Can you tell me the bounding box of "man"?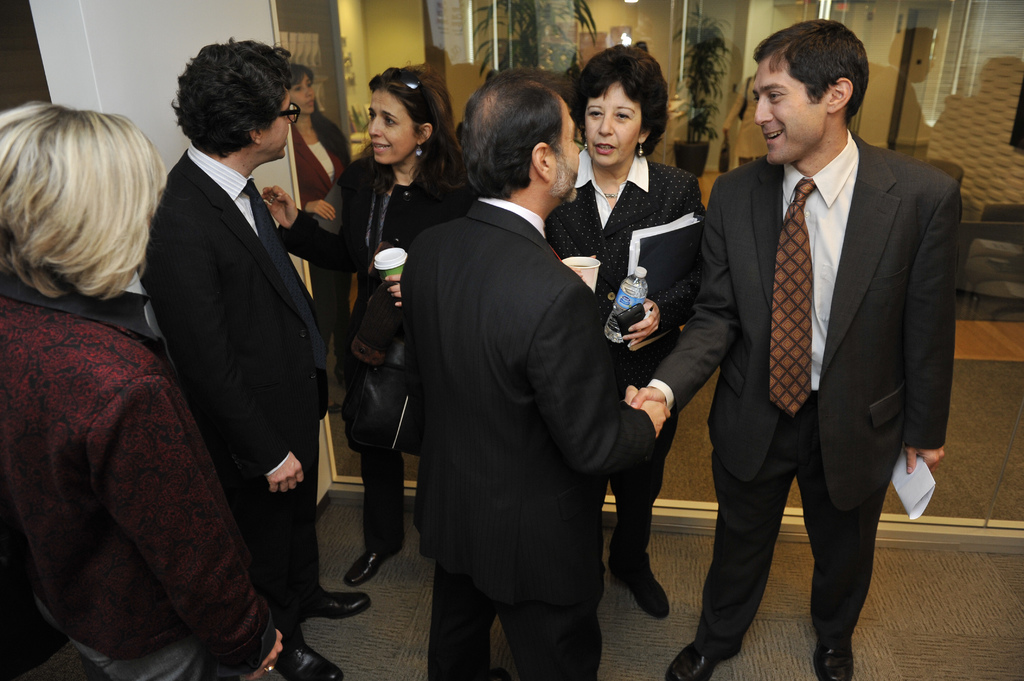
BBox(619, 13, 959, 680).
